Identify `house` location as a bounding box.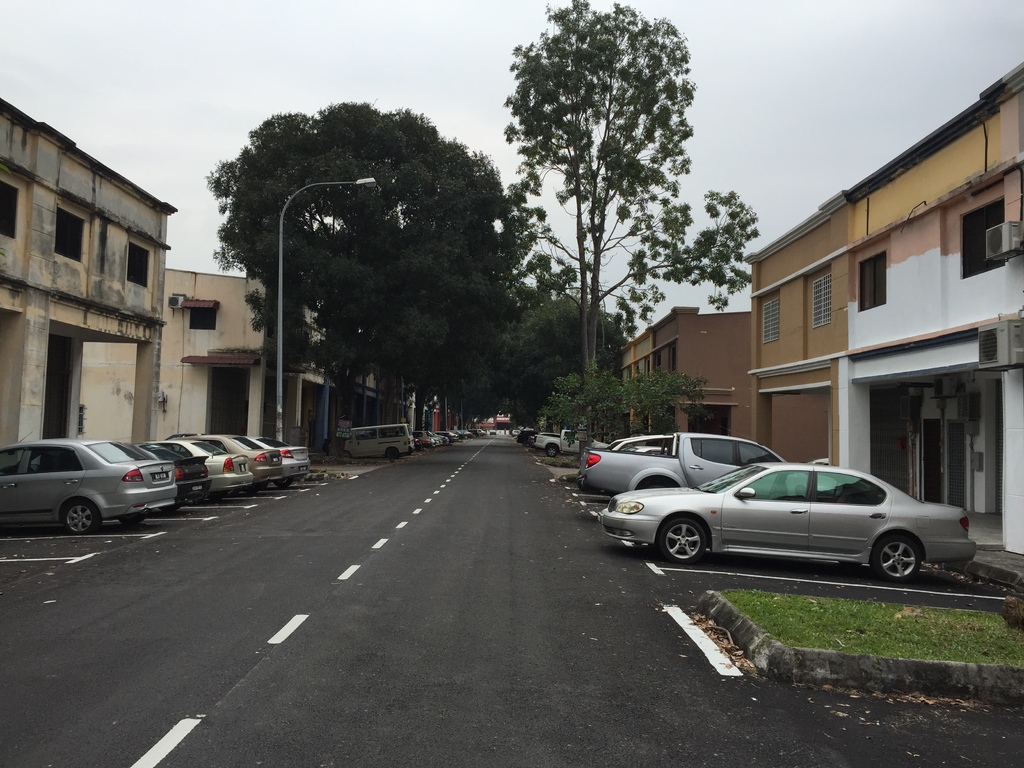
381,362,438,458.
